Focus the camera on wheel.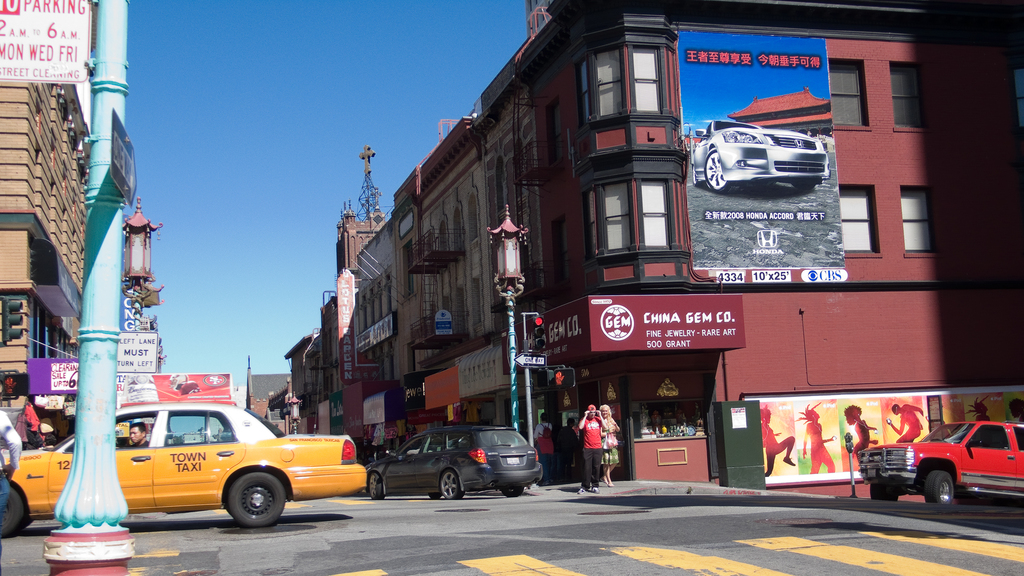
Focus region: left=870, top=481, right=899, bottom=500.
